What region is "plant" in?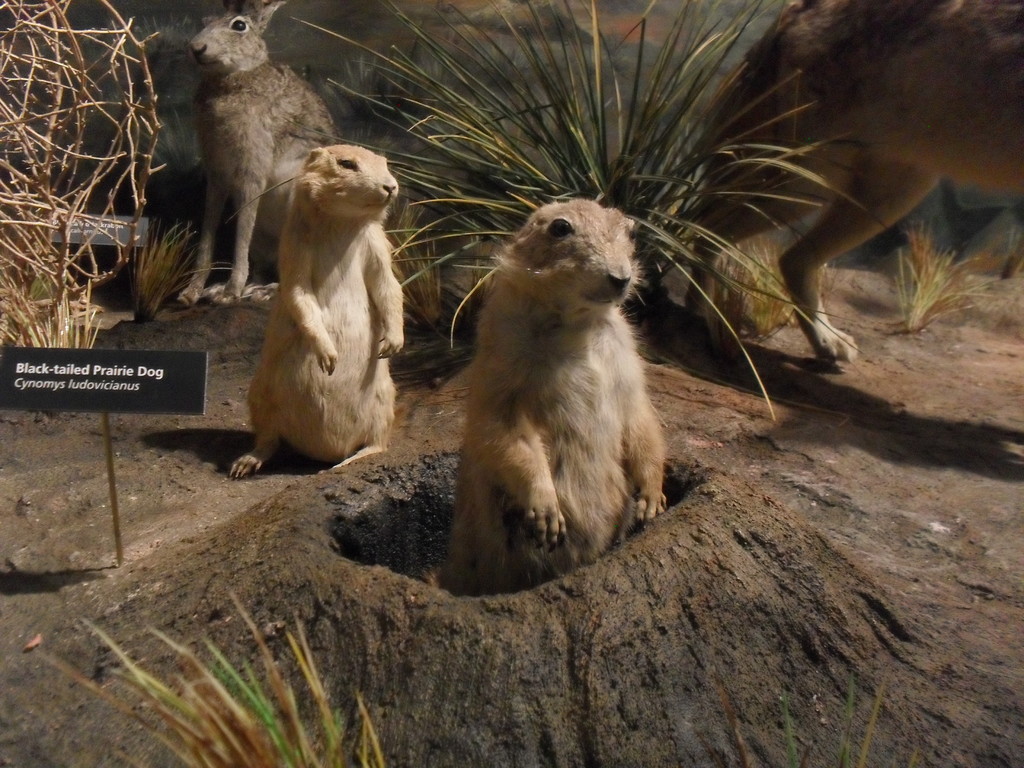
976, 209, 1023, 285.
